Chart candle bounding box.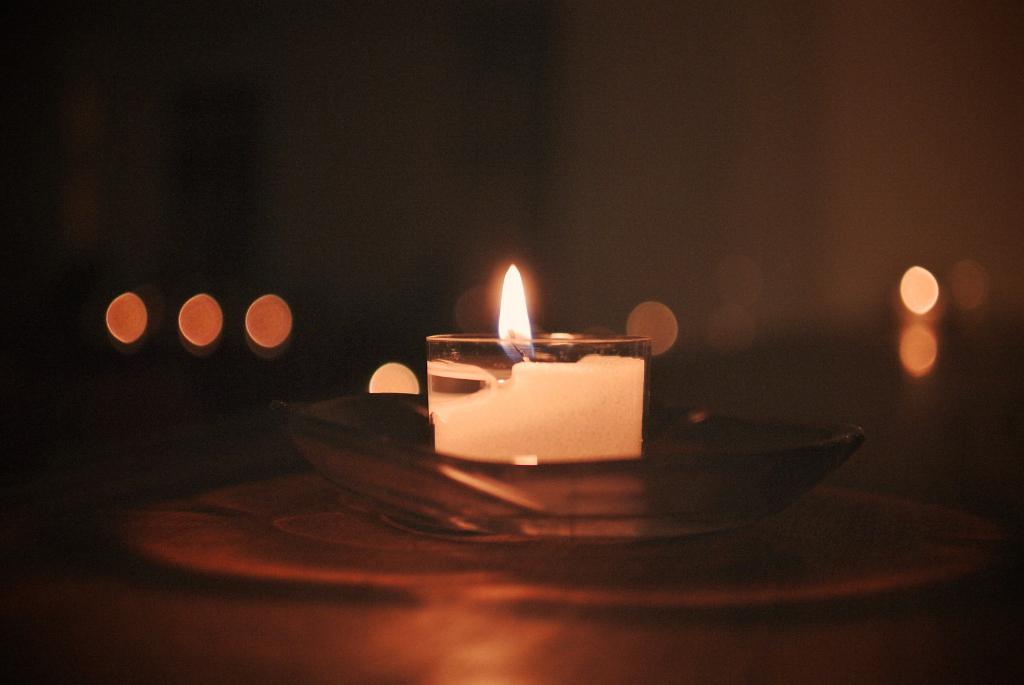
Charted: select_region(424, 258, 647, 528).
